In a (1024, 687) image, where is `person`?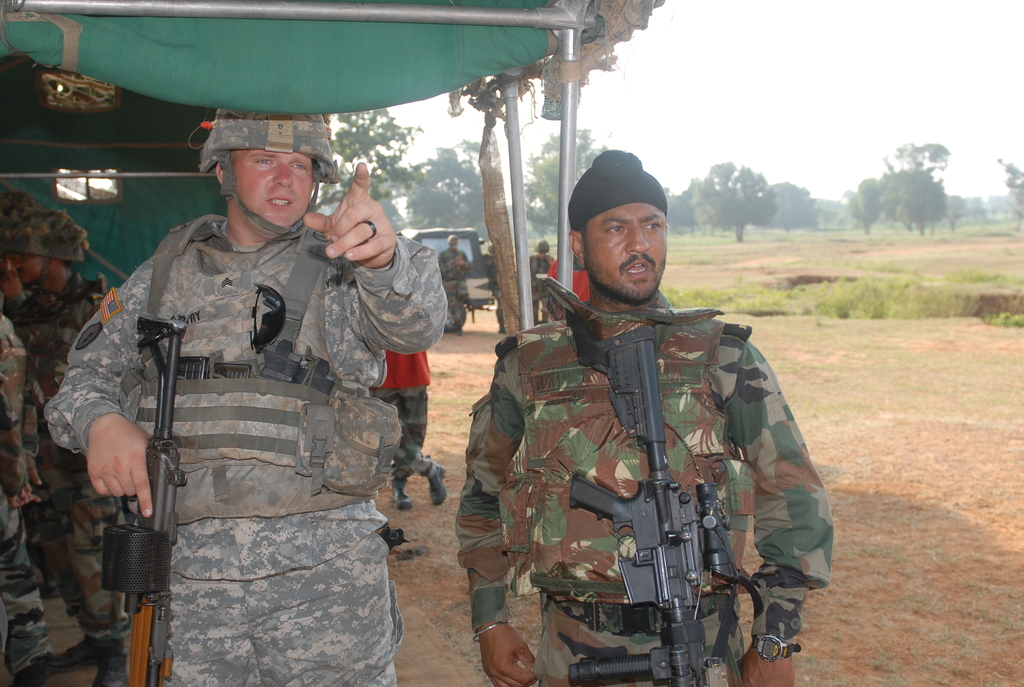
<bbox>455, 152, 833, 686</bbox>.
